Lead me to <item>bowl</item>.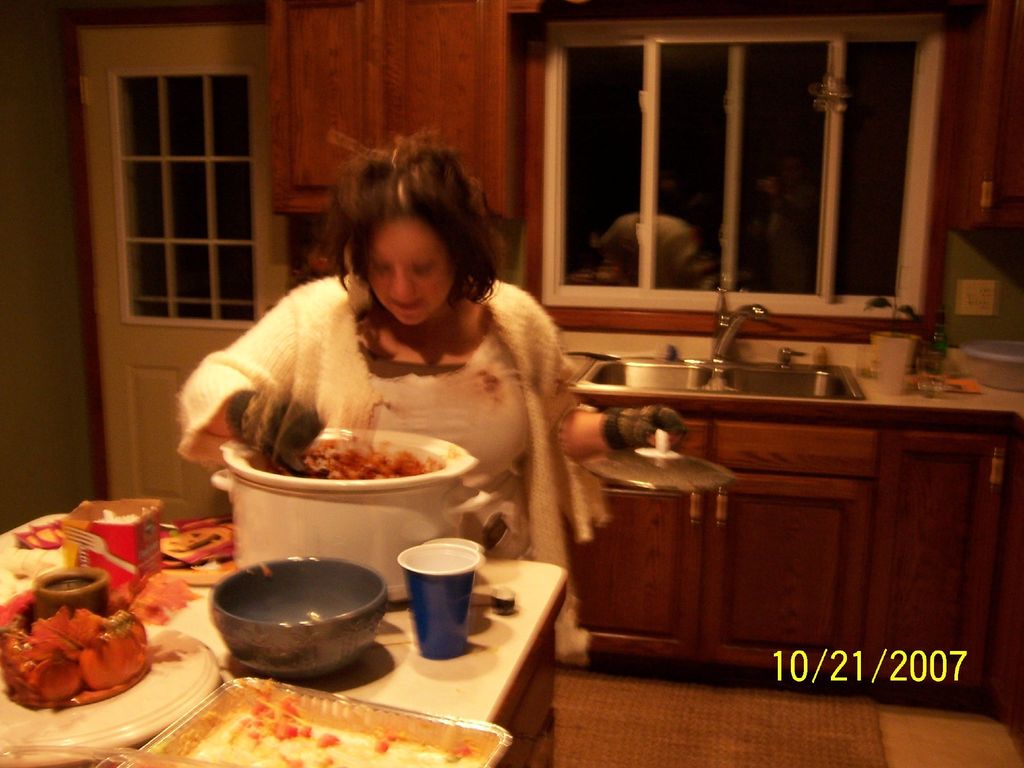
Lead to pyautogui.locateOnScreen(201, 573, 376, 682).
